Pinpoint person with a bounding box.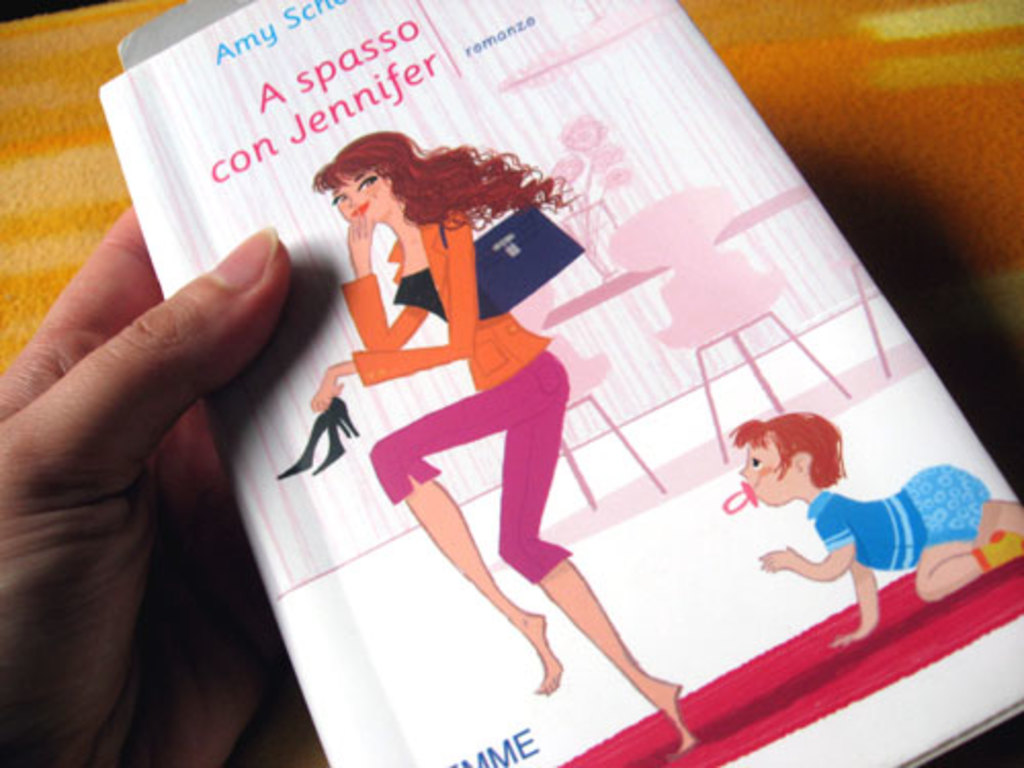
BBox(723, 414, 1022, 647).
